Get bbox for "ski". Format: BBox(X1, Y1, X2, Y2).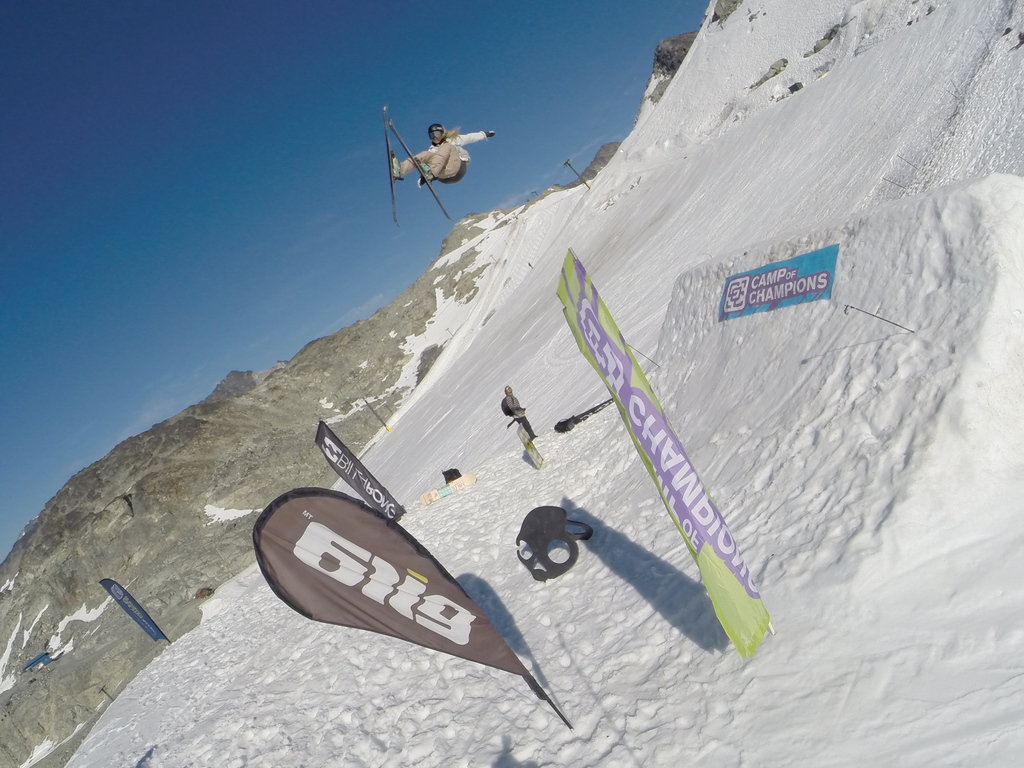
BBox(378, 104, 461, 230).
